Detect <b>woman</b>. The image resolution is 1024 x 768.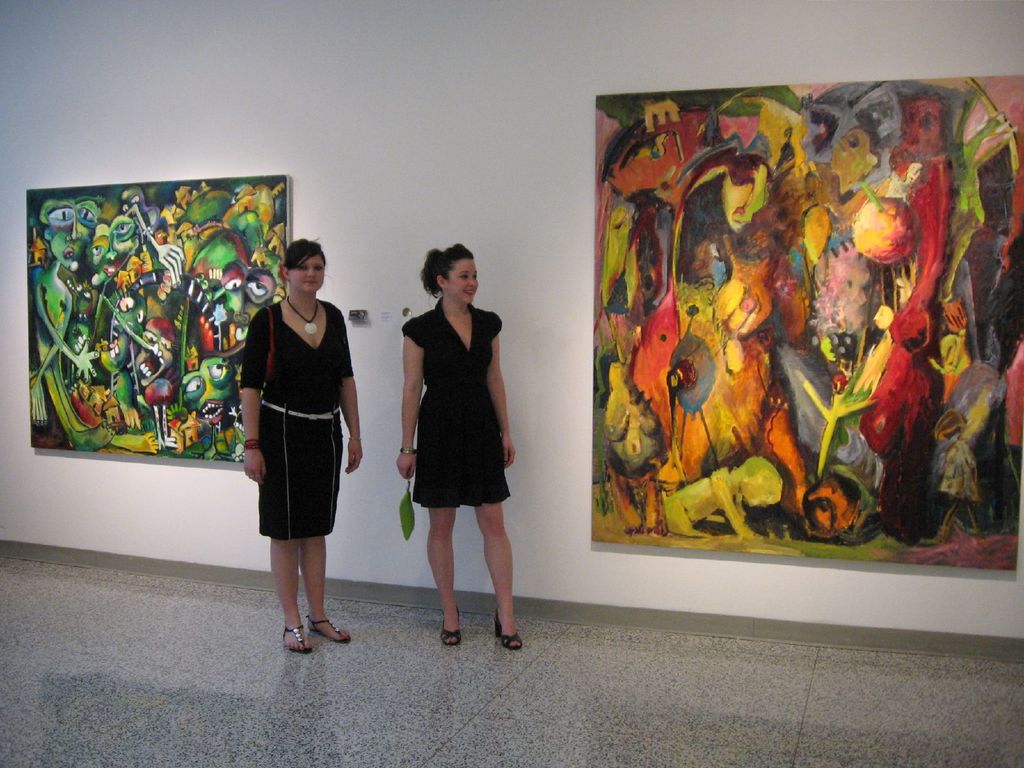
{"x1": 235, "y1": 236, "x2": 373, "y2": 660}.
